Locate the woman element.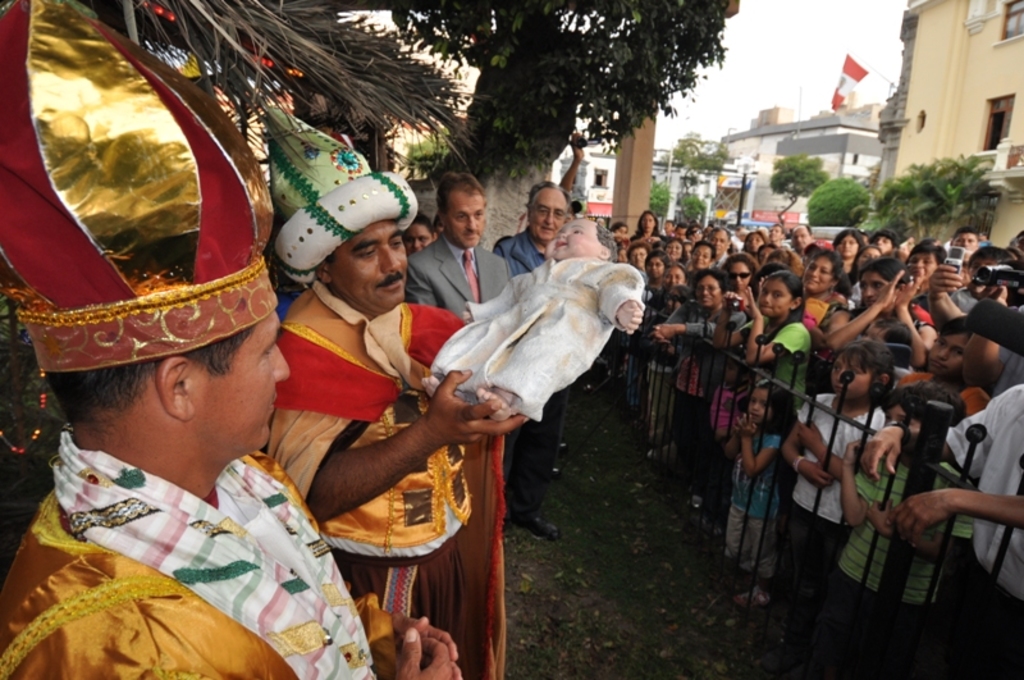
Element bbox: 891,312,993,428.
